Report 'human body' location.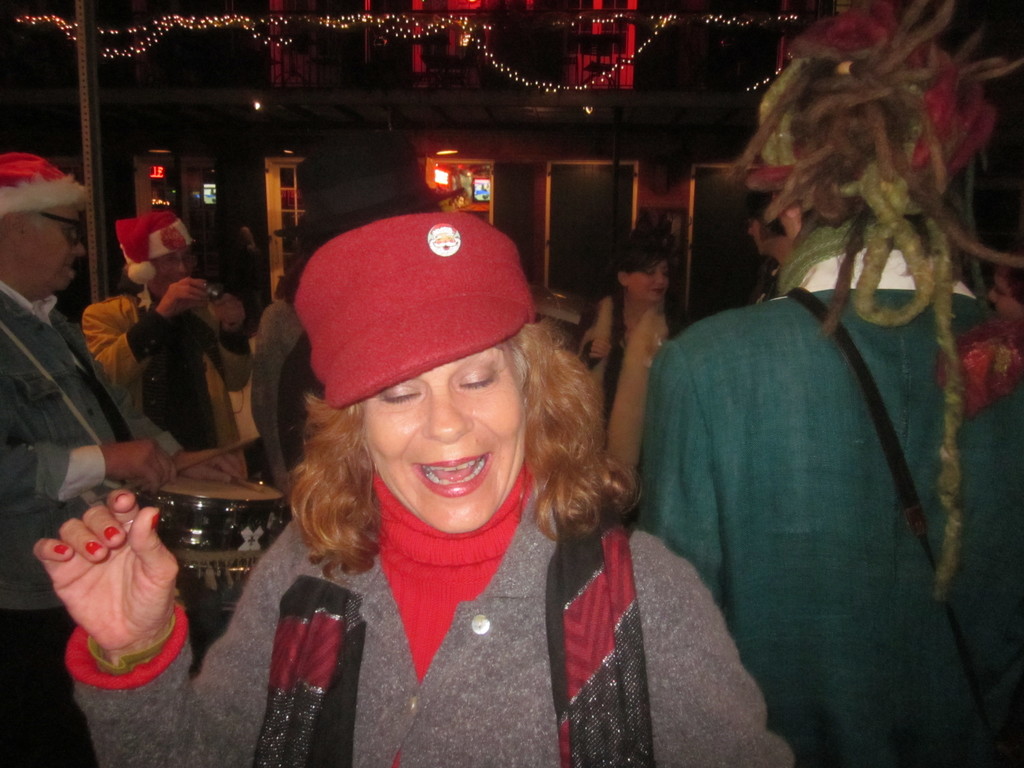
Report: bbox(0, 291, 255, 767).
